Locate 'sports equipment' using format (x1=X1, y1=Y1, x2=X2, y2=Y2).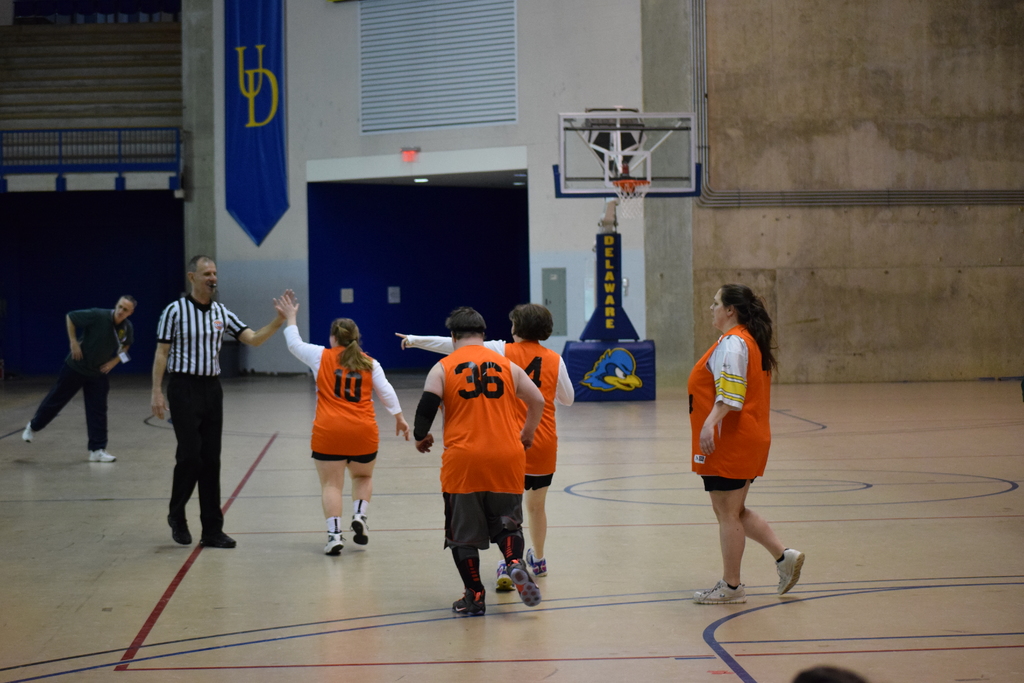
(x1=450, y1=582, x2=488, y2=614).
